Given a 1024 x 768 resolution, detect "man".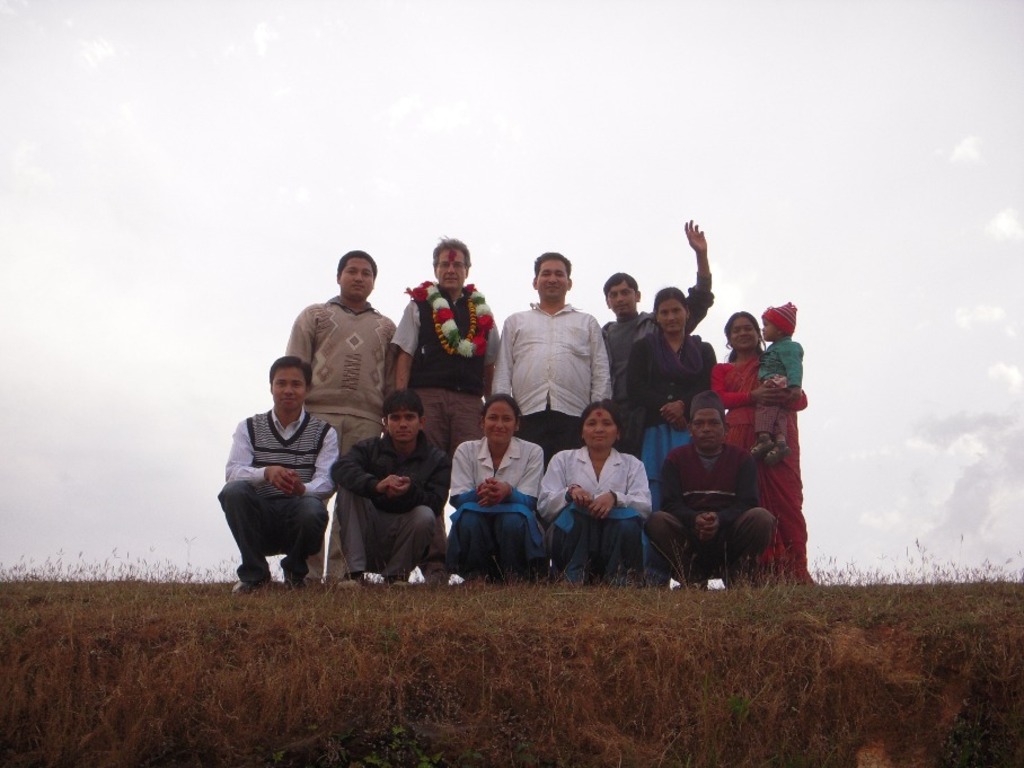
<region>647, 398, 774, 585</region>.
